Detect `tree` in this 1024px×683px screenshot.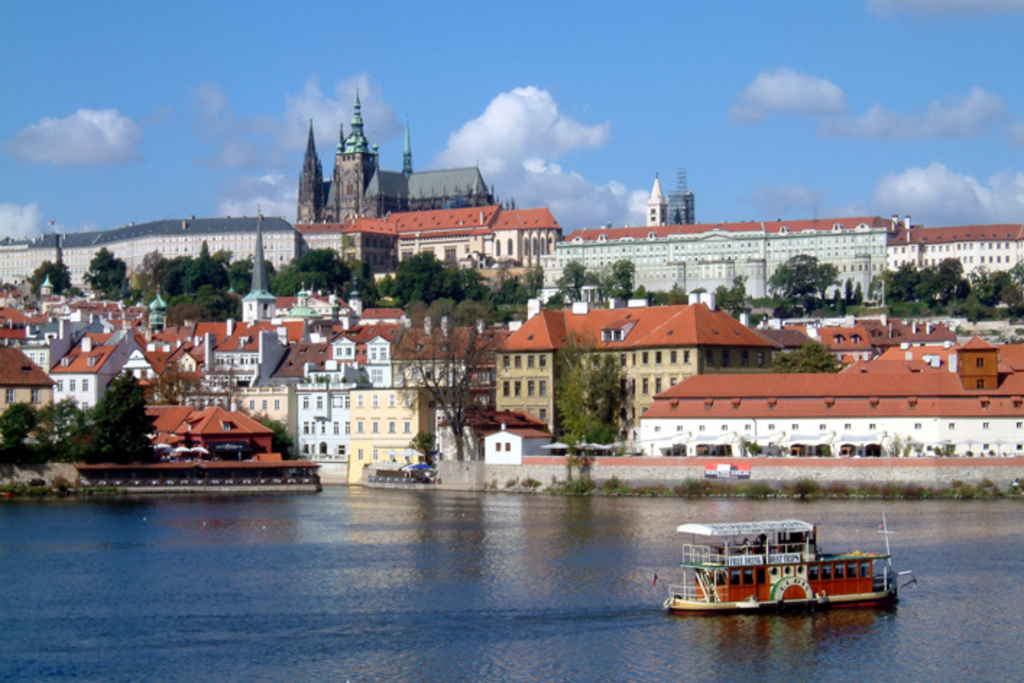
Detection: 771/340/849/373.
